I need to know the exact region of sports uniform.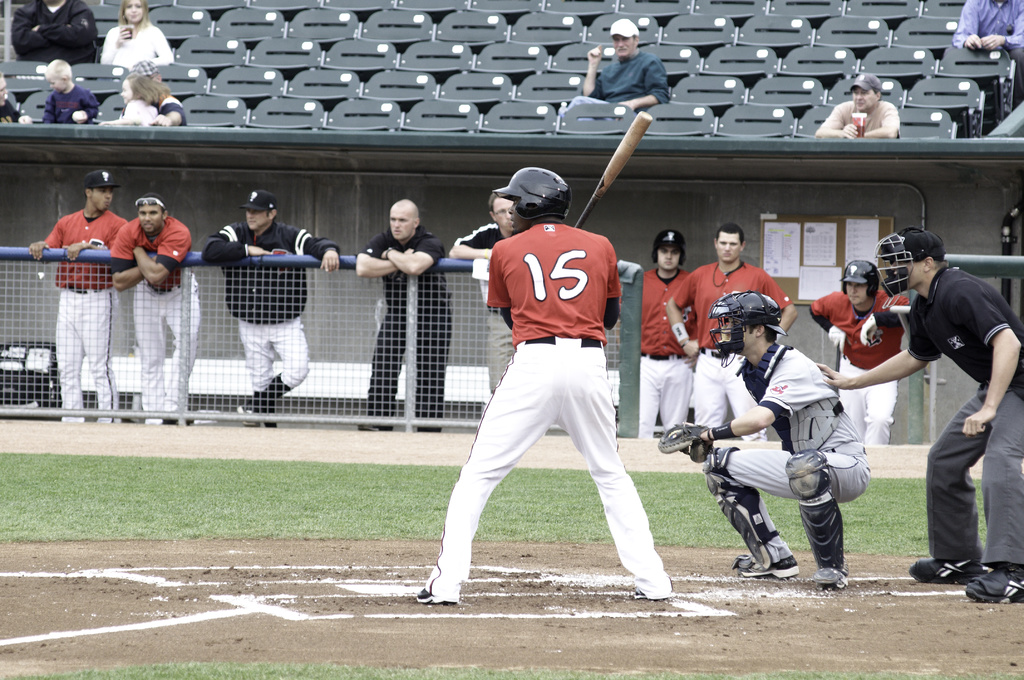
Region: detection(49, 207, 132, 421).
